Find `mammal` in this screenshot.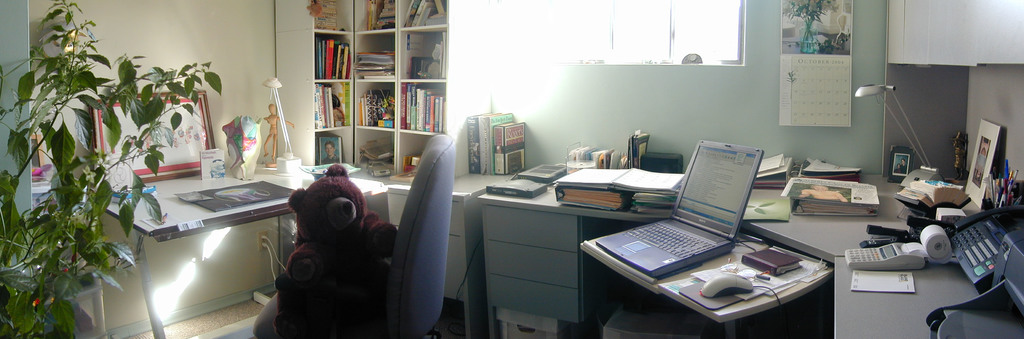
The bounding box for `mammal` is <bbox>261, 163, 394, 335</bbox>.
